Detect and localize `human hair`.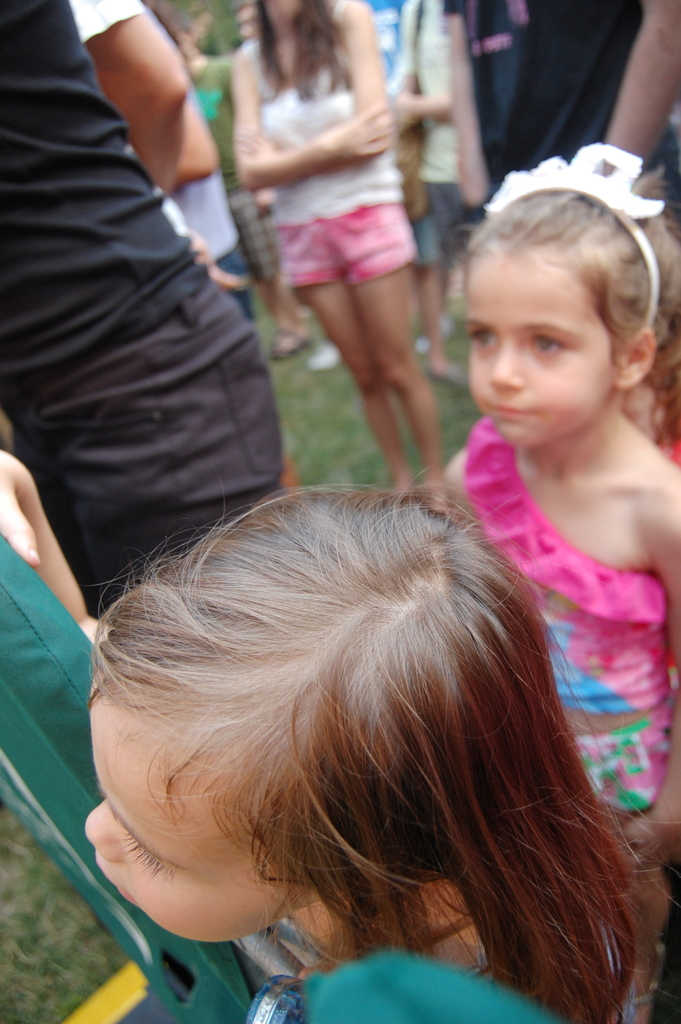
Localized at [x1=258, y1=0, x2=378, y2=118].
